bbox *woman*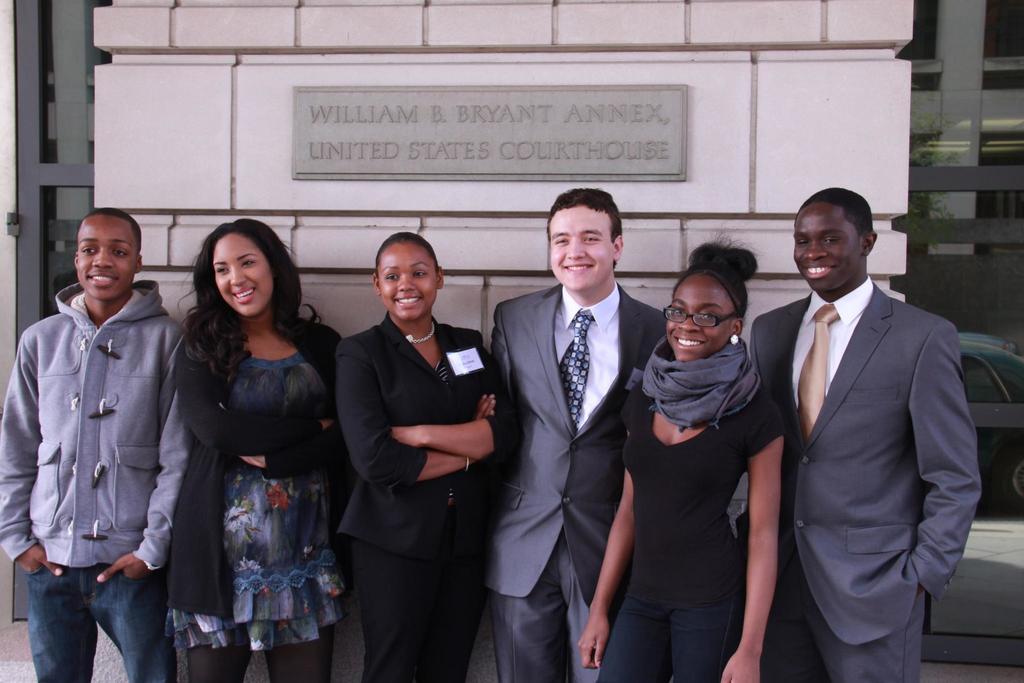
x1=574, y1=234, x2=794, y2=682
